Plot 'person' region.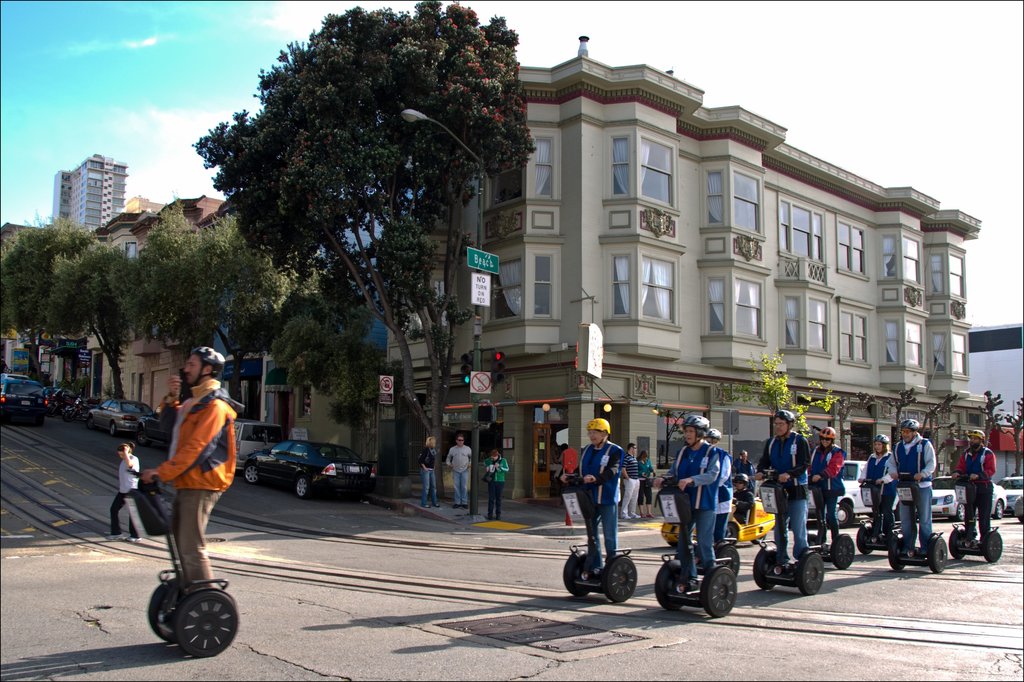
Plotted at bbox=[954, 429, 995, 547].
